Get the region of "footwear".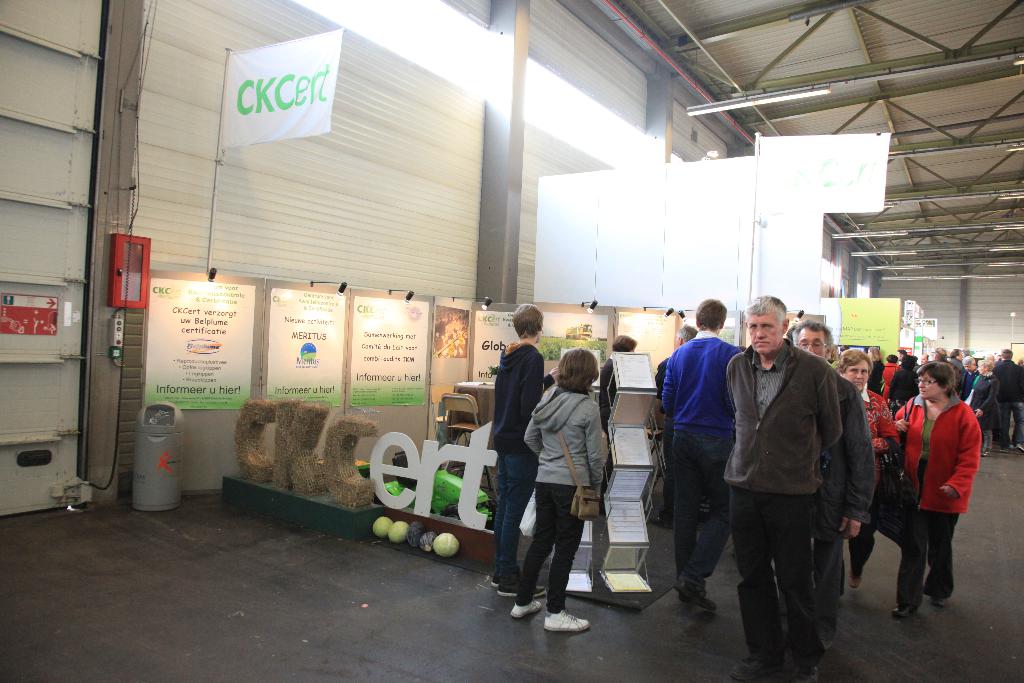
region(510, 598, 547, 620).
